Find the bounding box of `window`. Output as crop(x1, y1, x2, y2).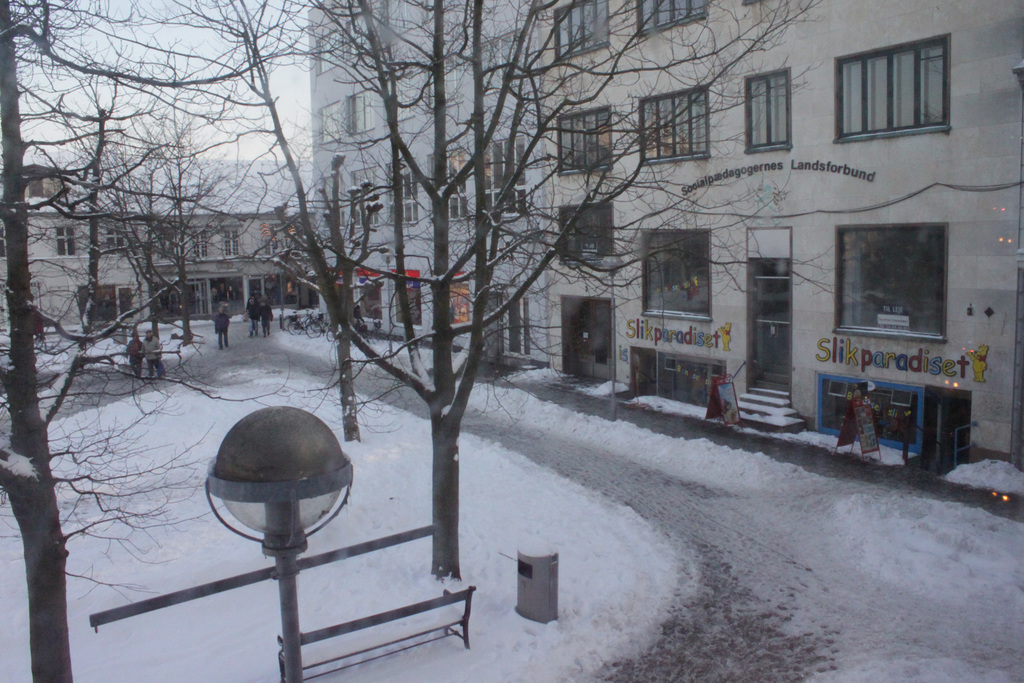
crop(313, 176, 348, 230).
